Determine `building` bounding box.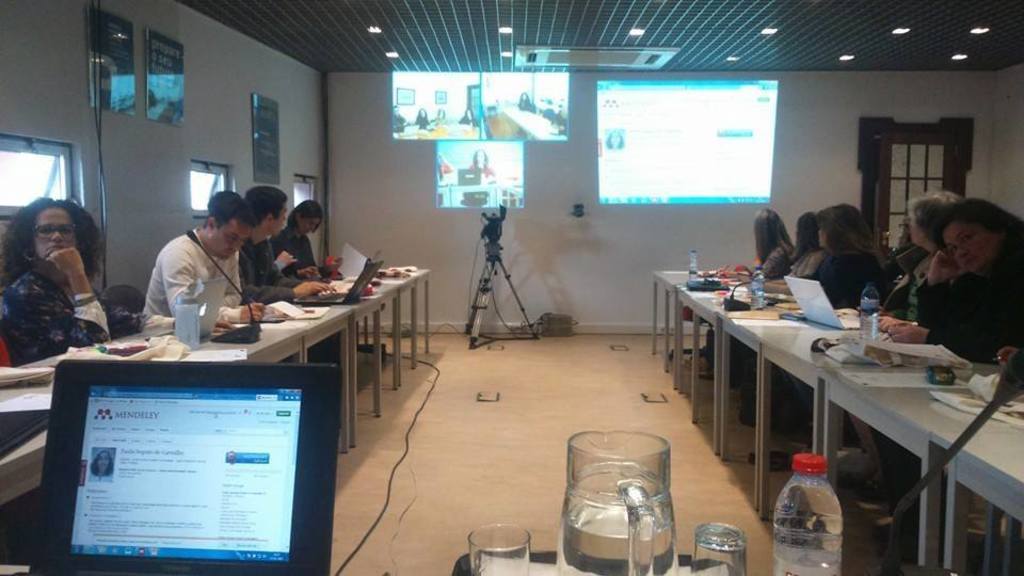
Determined: 0:0:1023:575.
